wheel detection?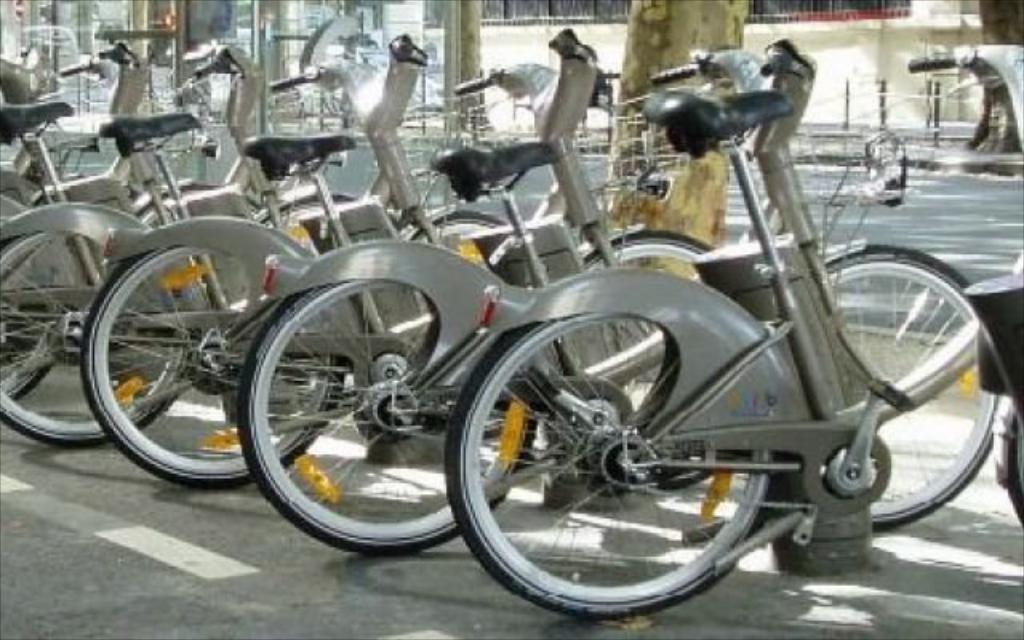
{"x1": 0, "y1": 224, "x2": 203, "y2": 445}
